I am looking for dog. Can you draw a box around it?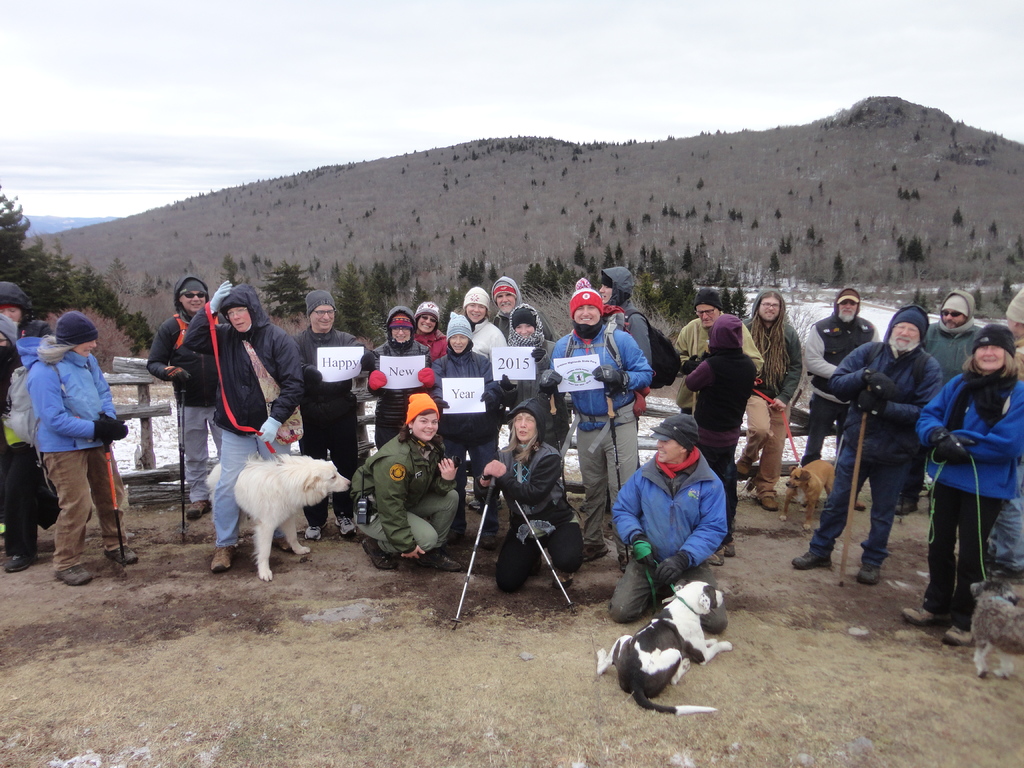
Sure, the bounding box is BBox(971, 580, 1023, 683).
